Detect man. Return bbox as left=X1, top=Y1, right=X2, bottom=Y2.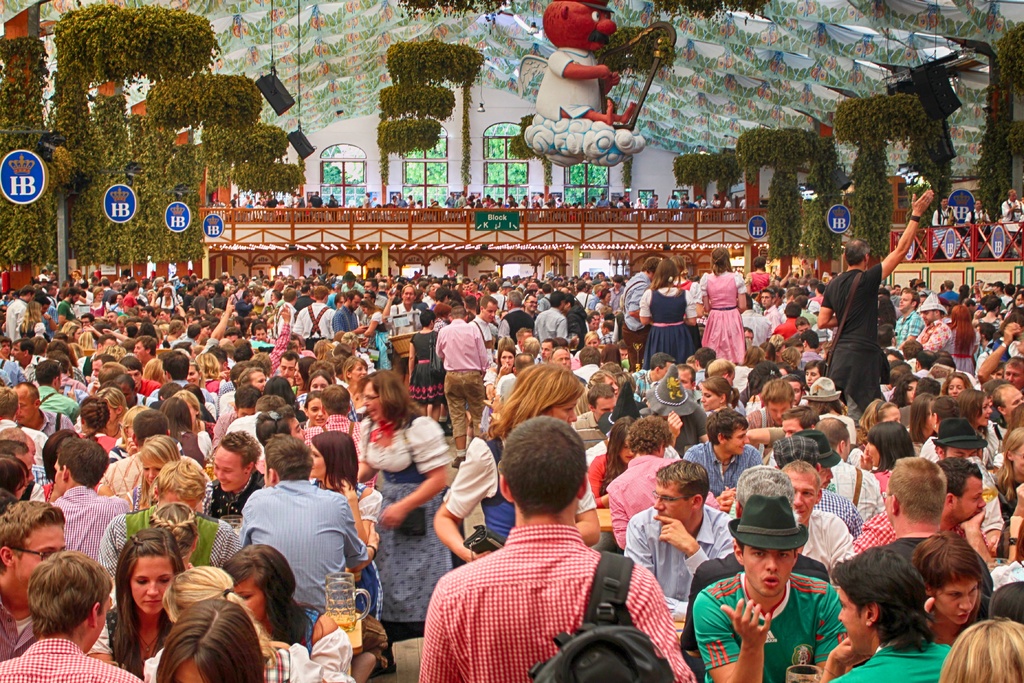
left=1, top=284, right=36, bottom=341.
